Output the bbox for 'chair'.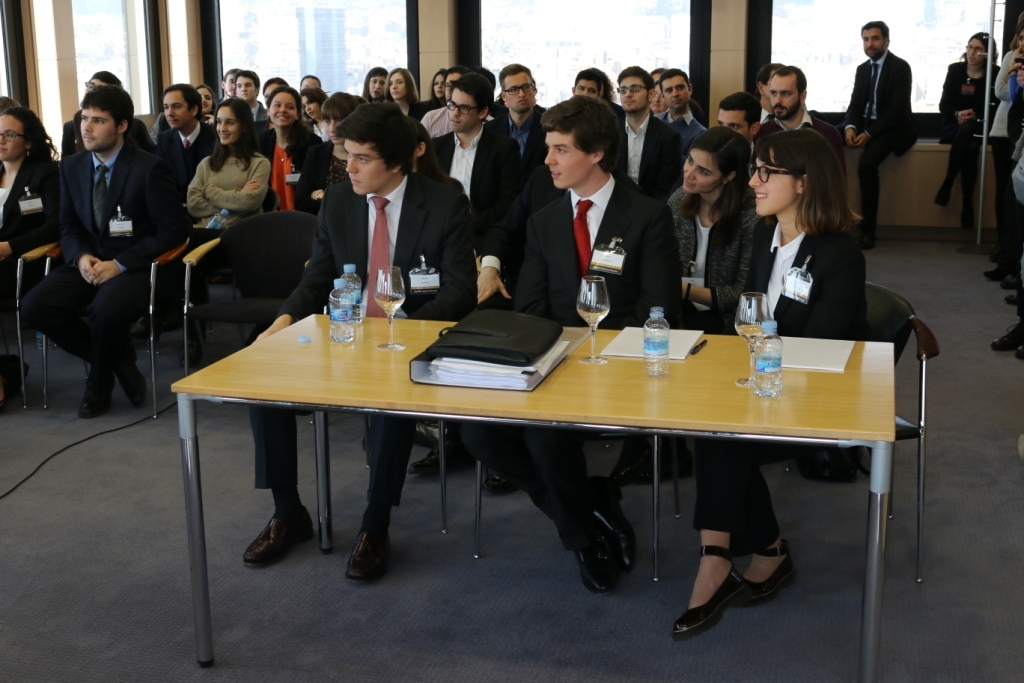
locate(735, 280, 946, 589).
